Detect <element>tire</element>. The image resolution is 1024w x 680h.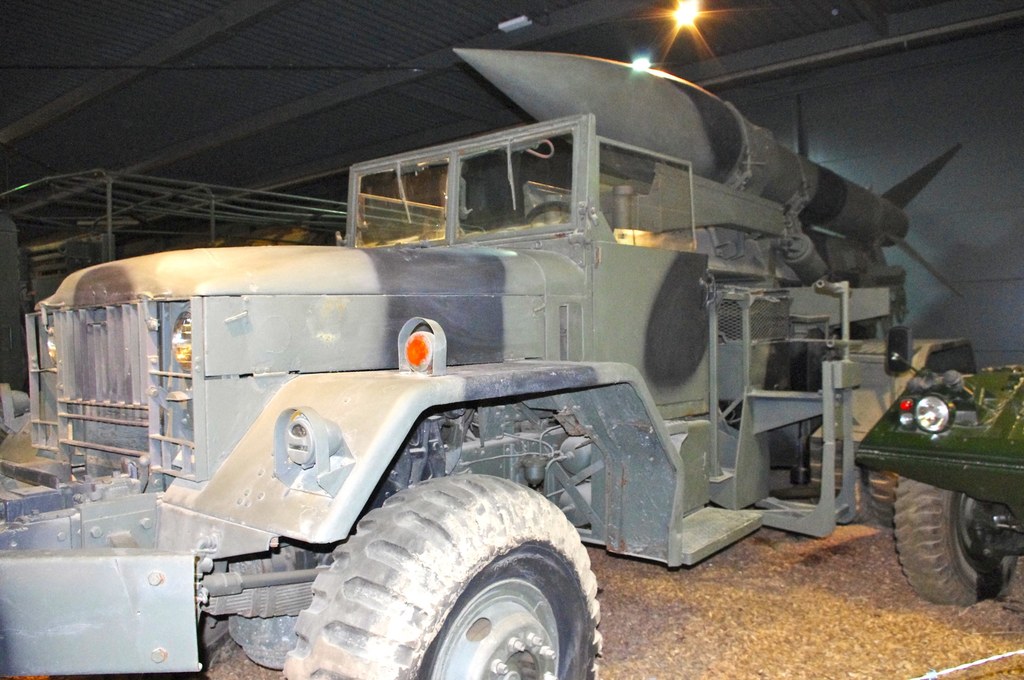
select_region(194, 611, 232, 653).
